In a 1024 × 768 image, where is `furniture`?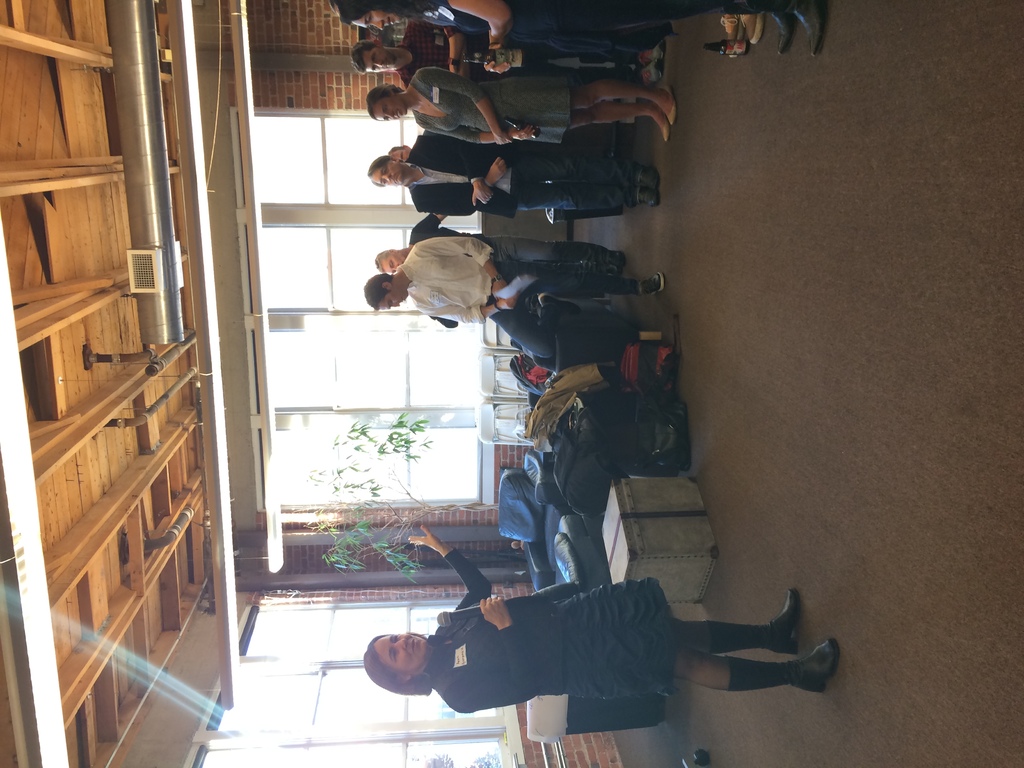
box=[545, 126, 624, 228].
